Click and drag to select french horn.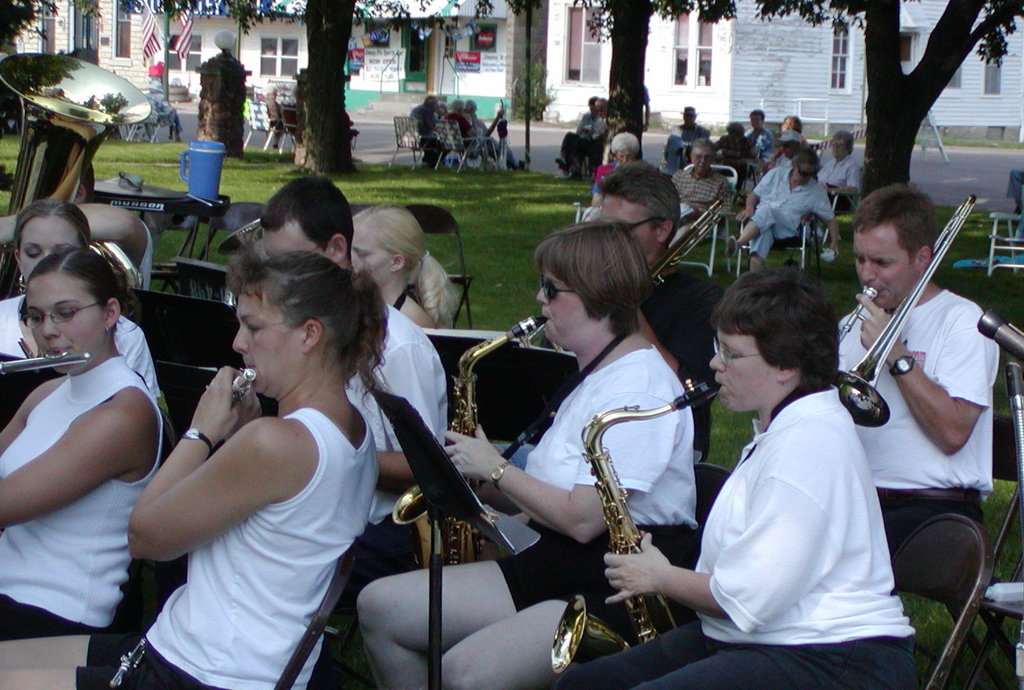
Selection: 0,353,94,374.
